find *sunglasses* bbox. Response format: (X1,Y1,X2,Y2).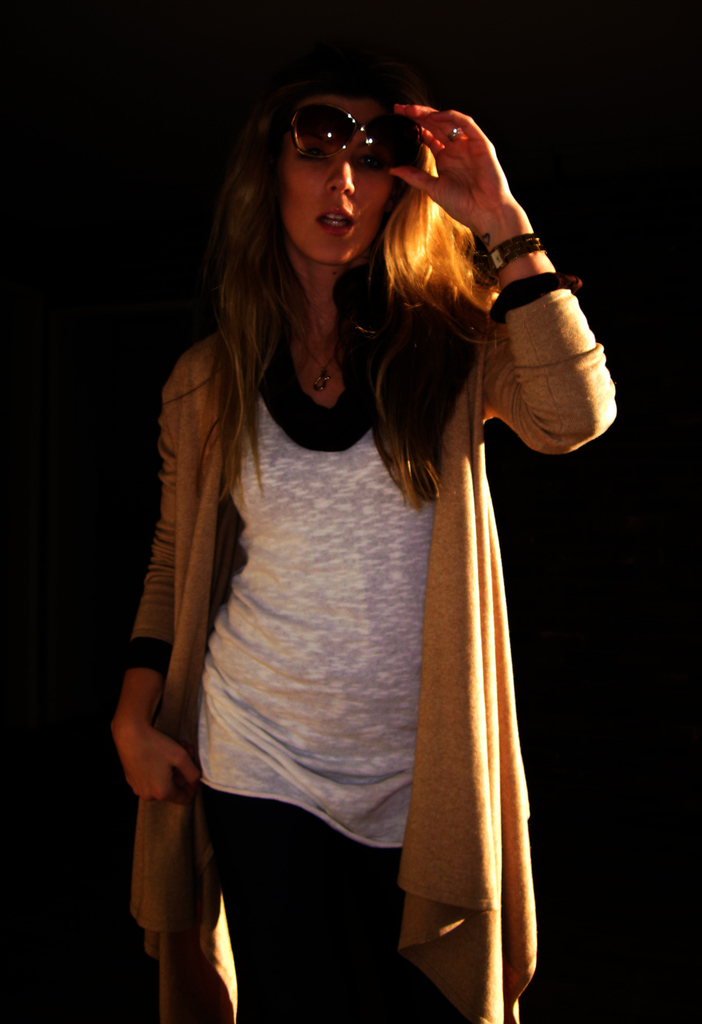
(285,101,424,169).
